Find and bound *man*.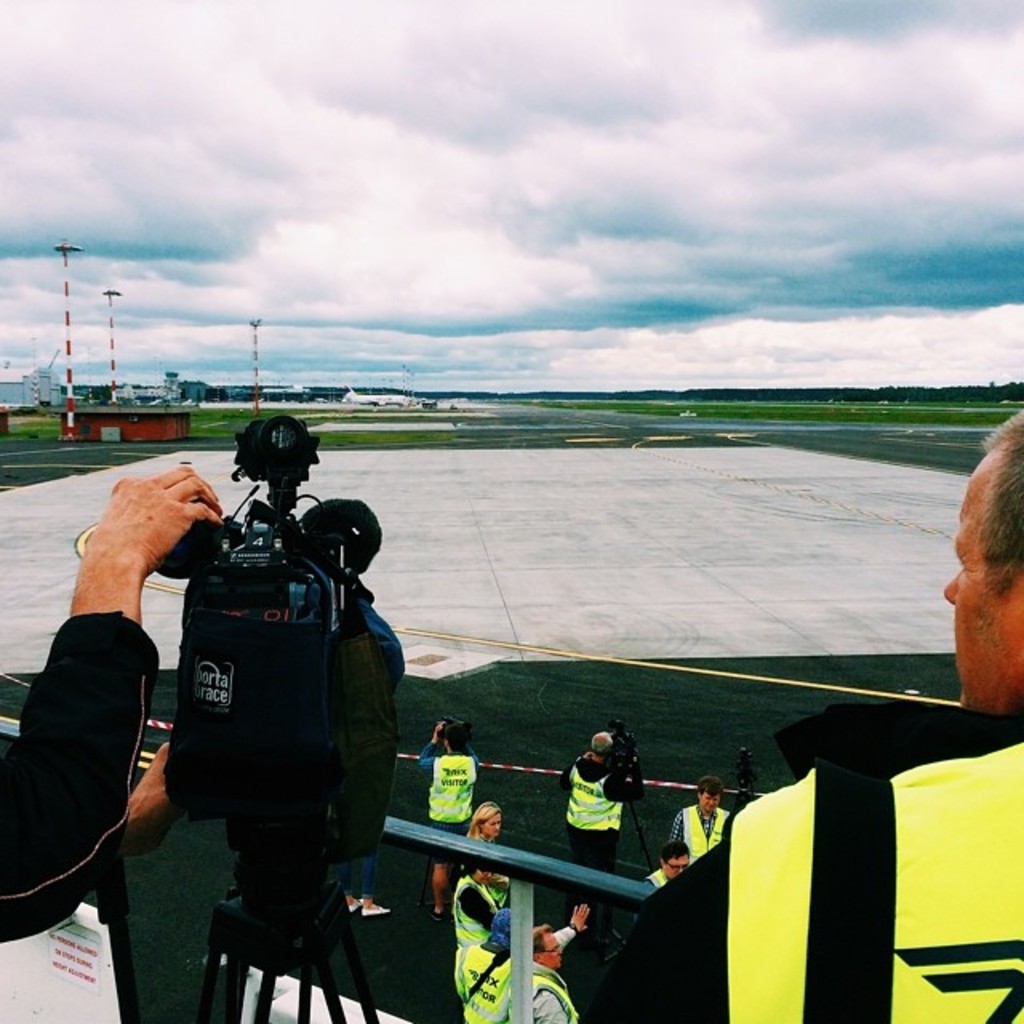
Bound: {"left": 578, "top": 406, "right": 1022, "bottom": 1022}.
